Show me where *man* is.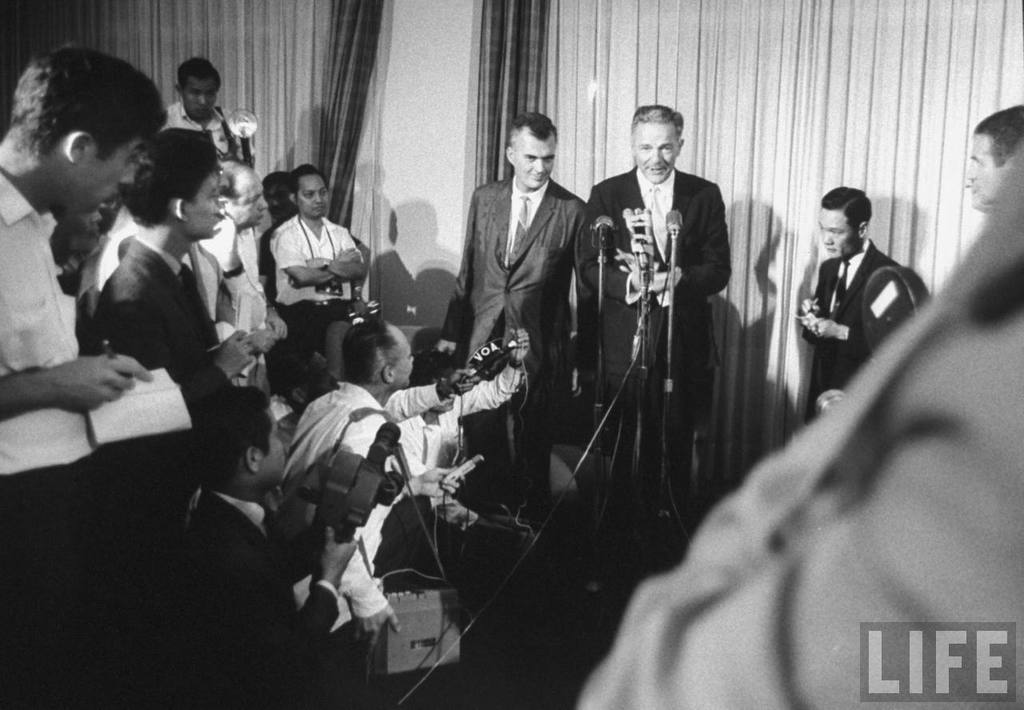
*man* is at 165/376/368/709.
